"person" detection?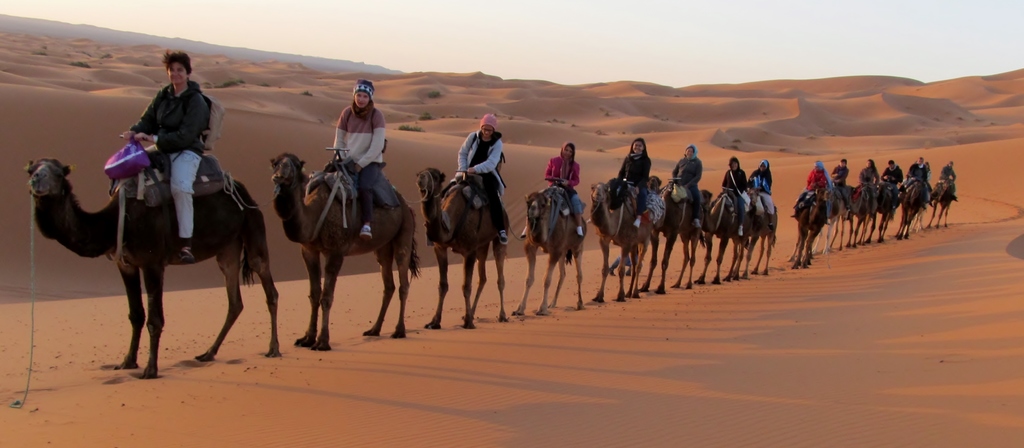
786/161/833/224
